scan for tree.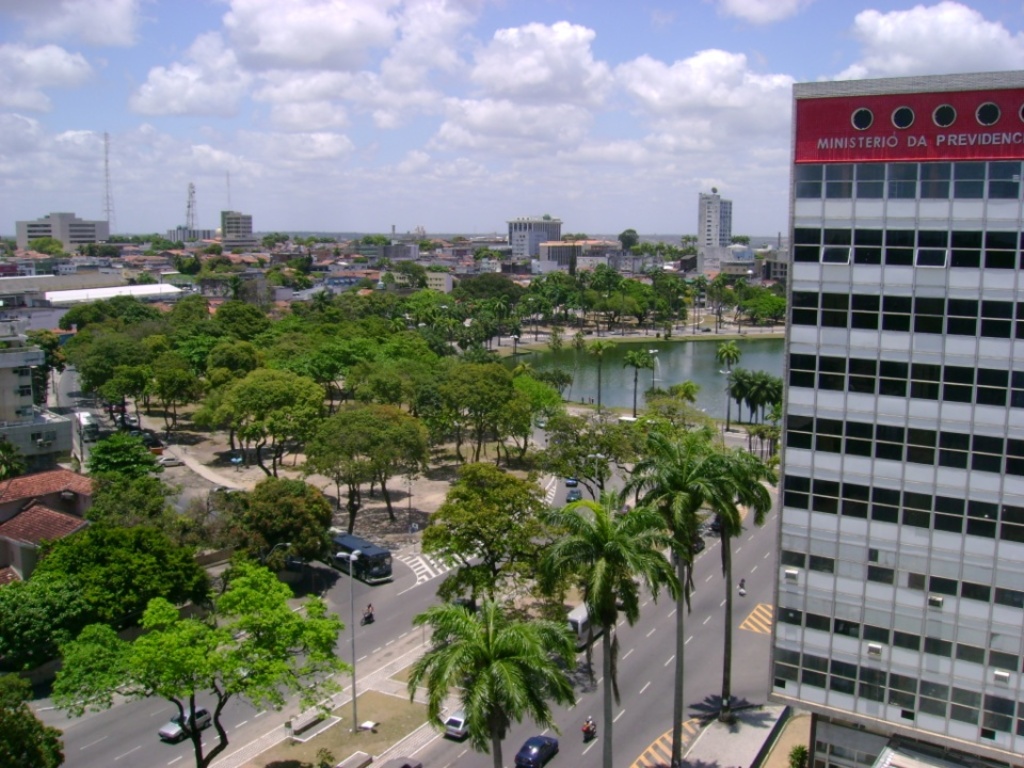
Scan result: (641,240,657,253).
